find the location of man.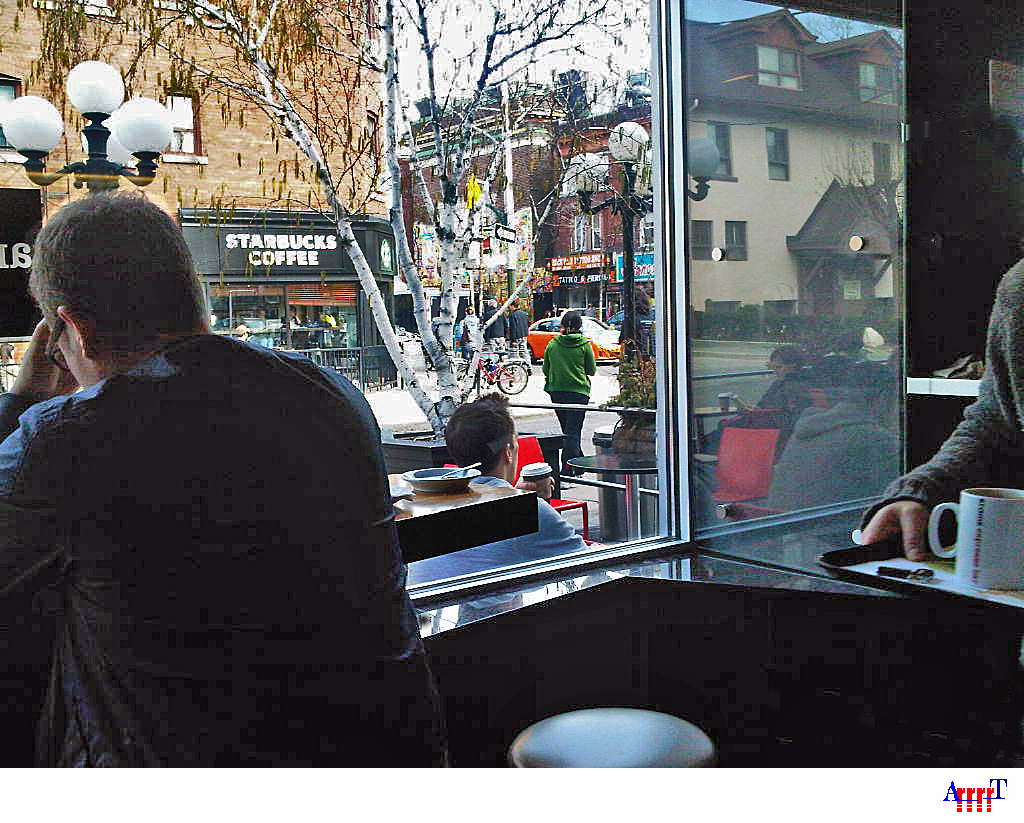
Location: l=234, t=324, r=250, b=342.
